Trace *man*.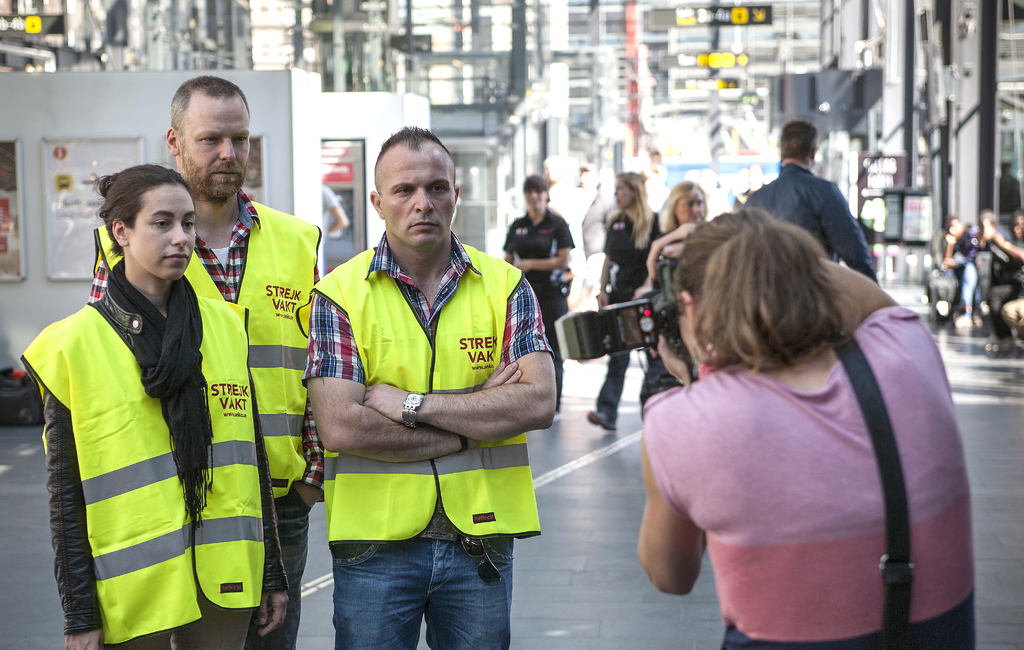
Traced to bbox=[748, 120, 888, 301].
